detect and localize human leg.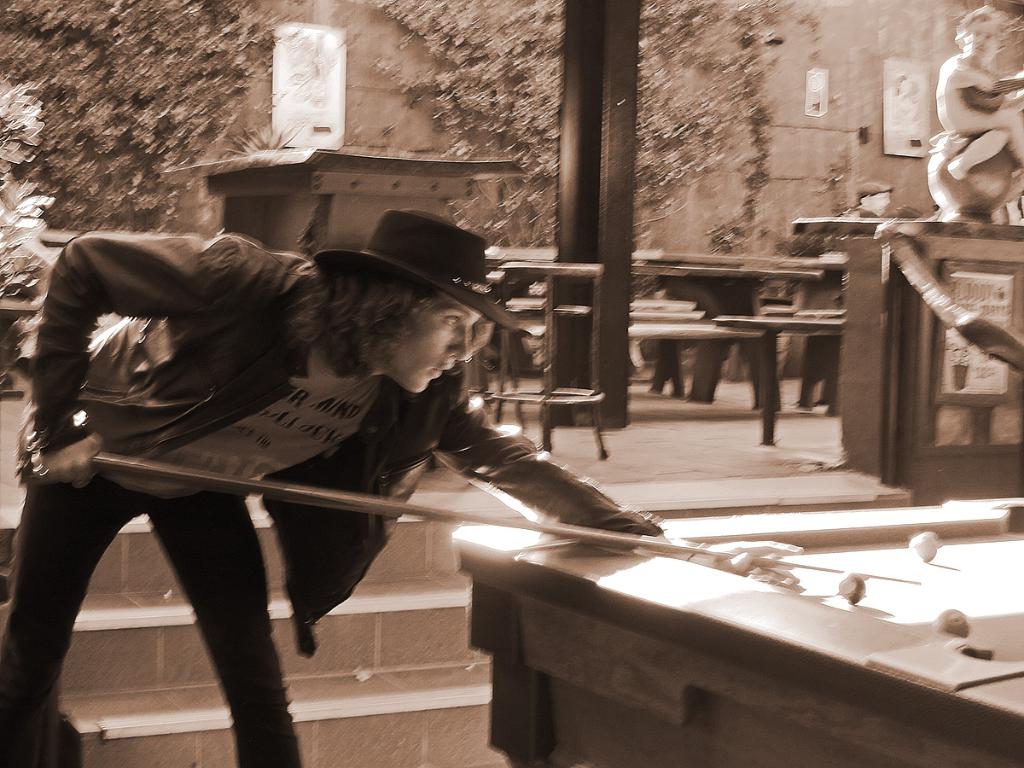
Localized at 0,463,138,767.
